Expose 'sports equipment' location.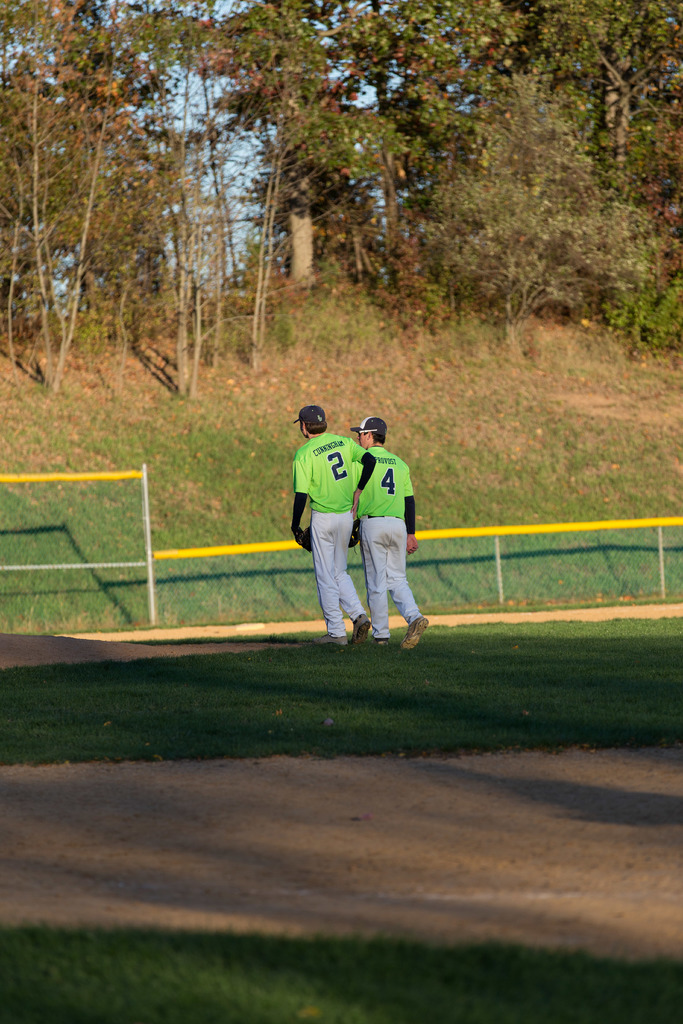
Exposed at box(397, 612, 430, 648).
